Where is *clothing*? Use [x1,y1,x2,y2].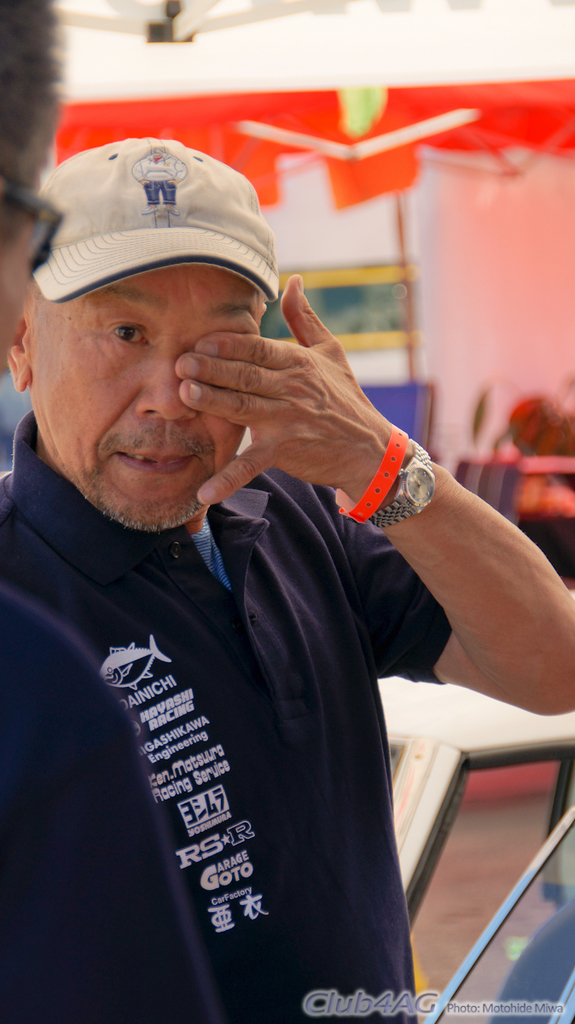
[32,341,467,1023].
